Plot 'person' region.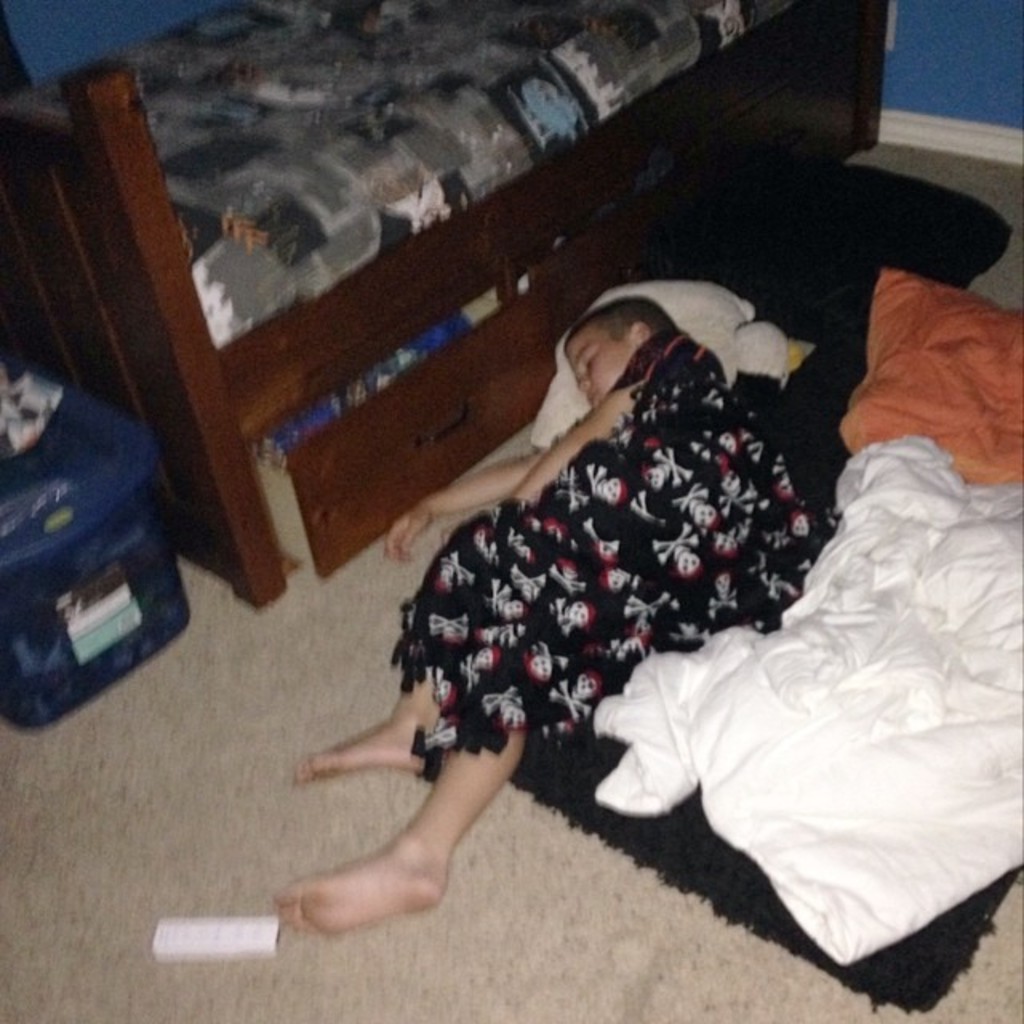
Plotted at box(274, 293, 818, 934).
